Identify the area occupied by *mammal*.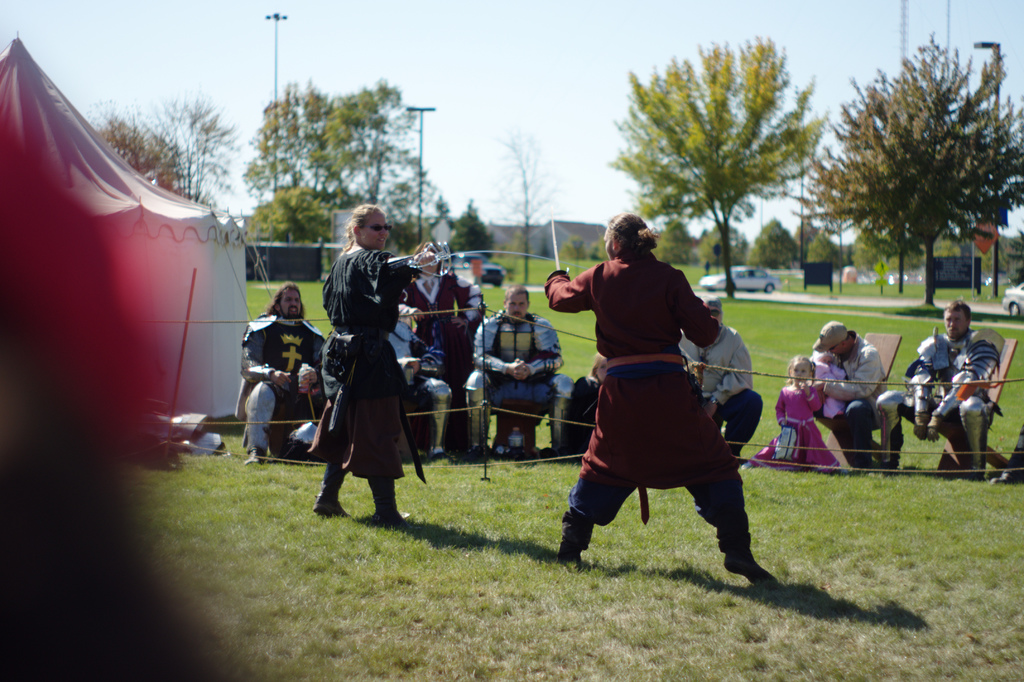
Area: (873,304,999,479).
